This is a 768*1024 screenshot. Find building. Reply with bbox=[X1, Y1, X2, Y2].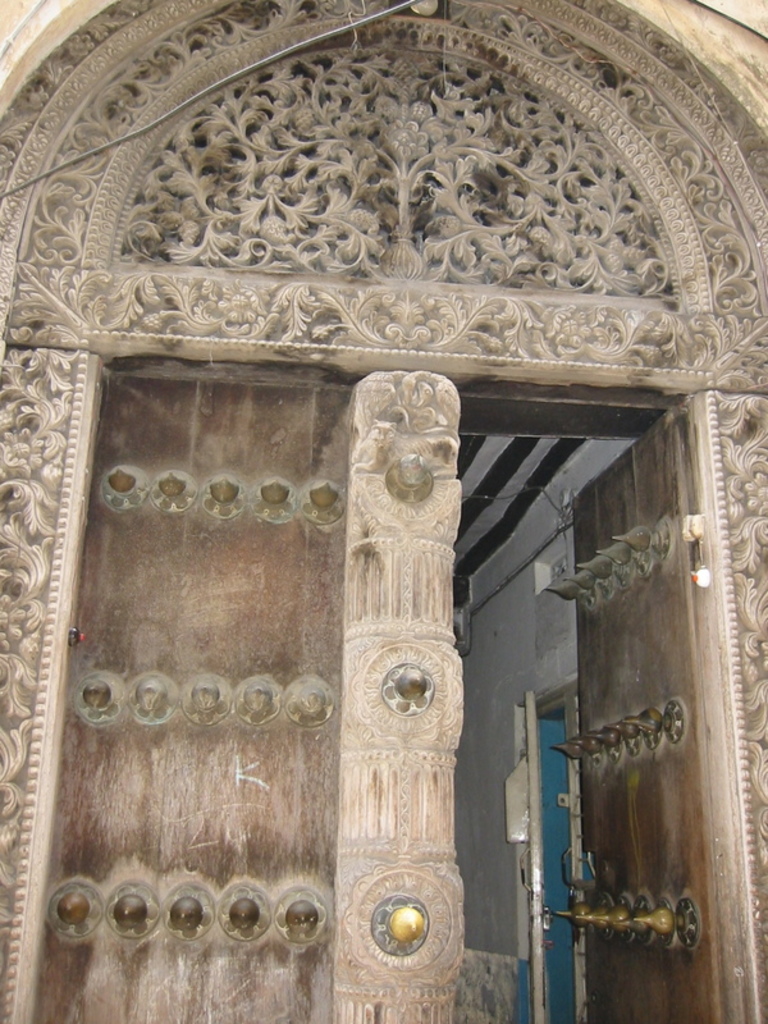
bbox=[0, 0, 767, 1023].
